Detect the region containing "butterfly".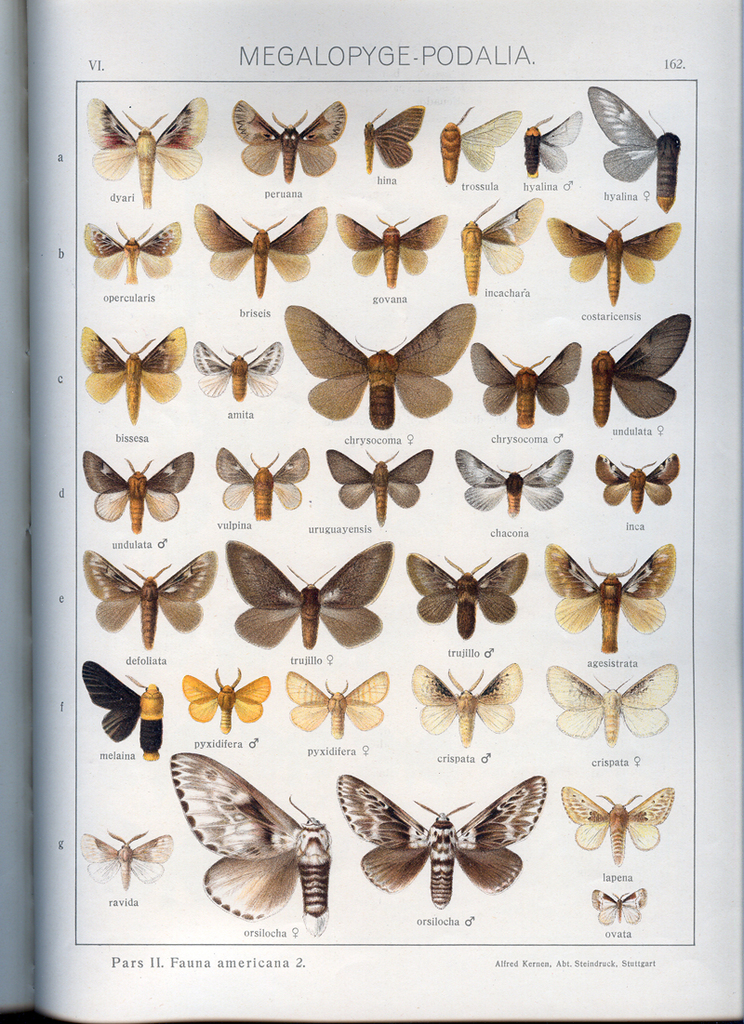
bbox=(538, 539, 677, 653).
